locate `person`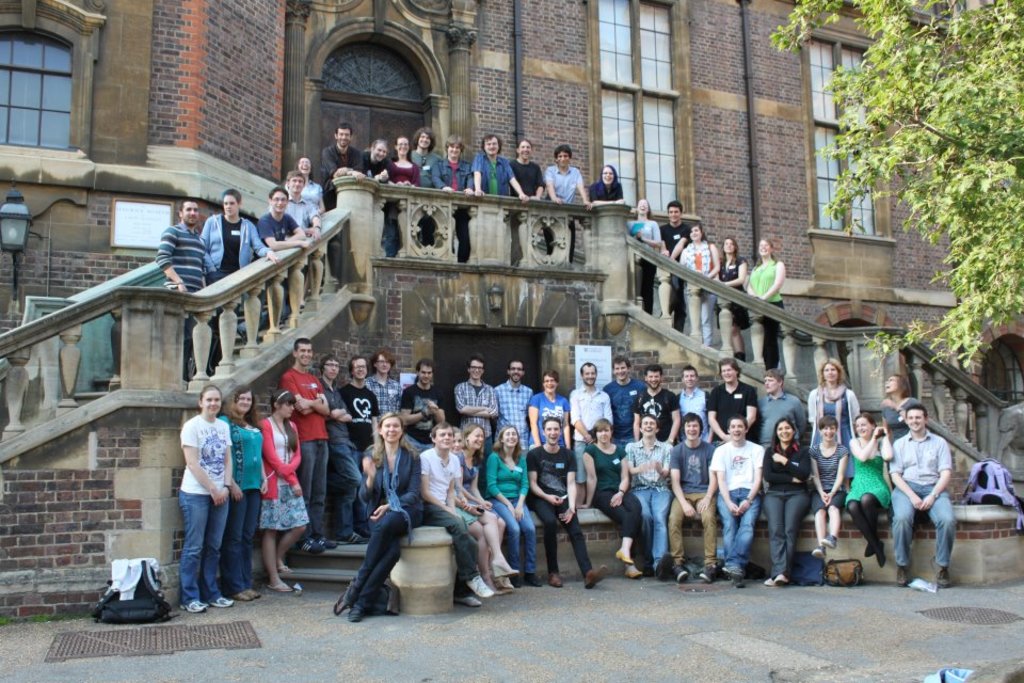
(x1=446, y1=423, x2=492, y2=591)
